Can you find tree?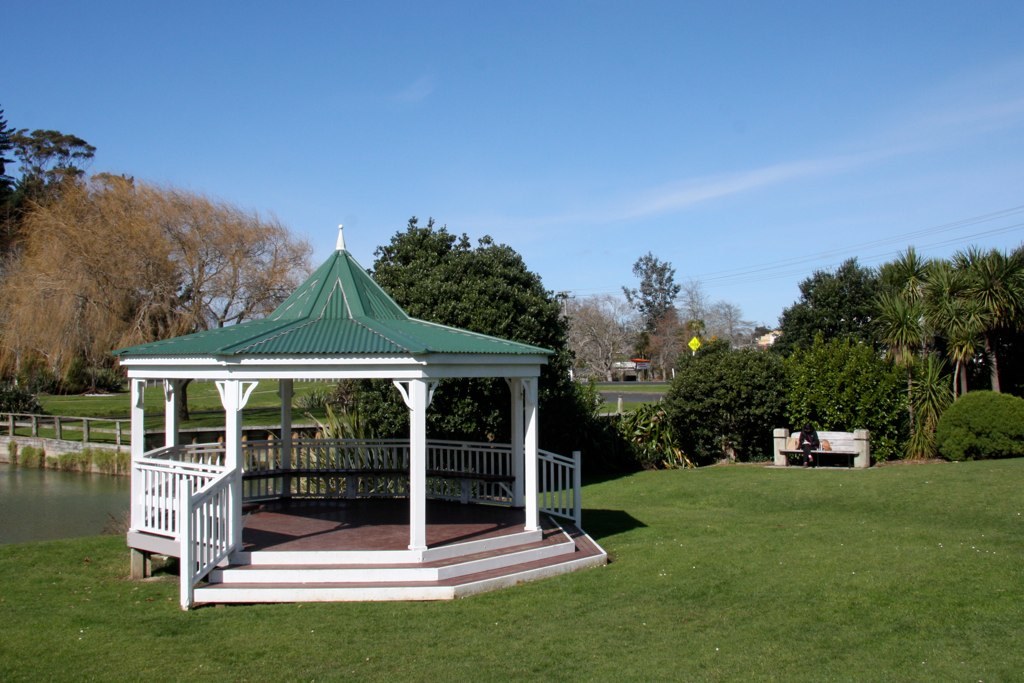
Yes, bounding box: [0,381,49,433].
